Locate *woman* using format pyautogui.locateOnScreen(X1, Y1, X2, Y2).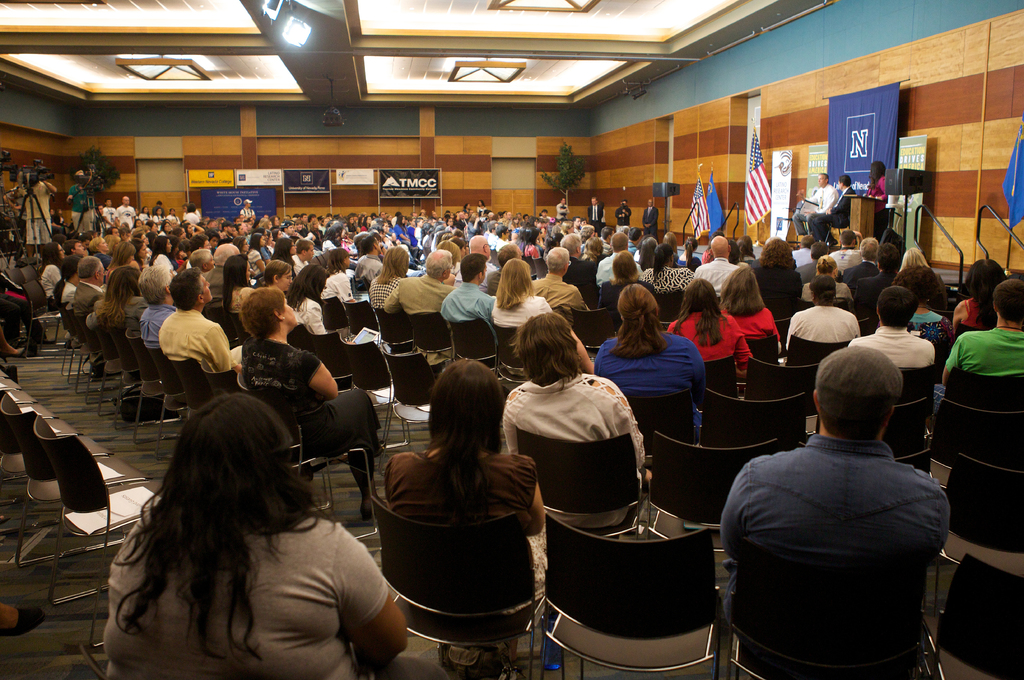
pyautogui.locateOnScreen(508, 311, 646, 541).
